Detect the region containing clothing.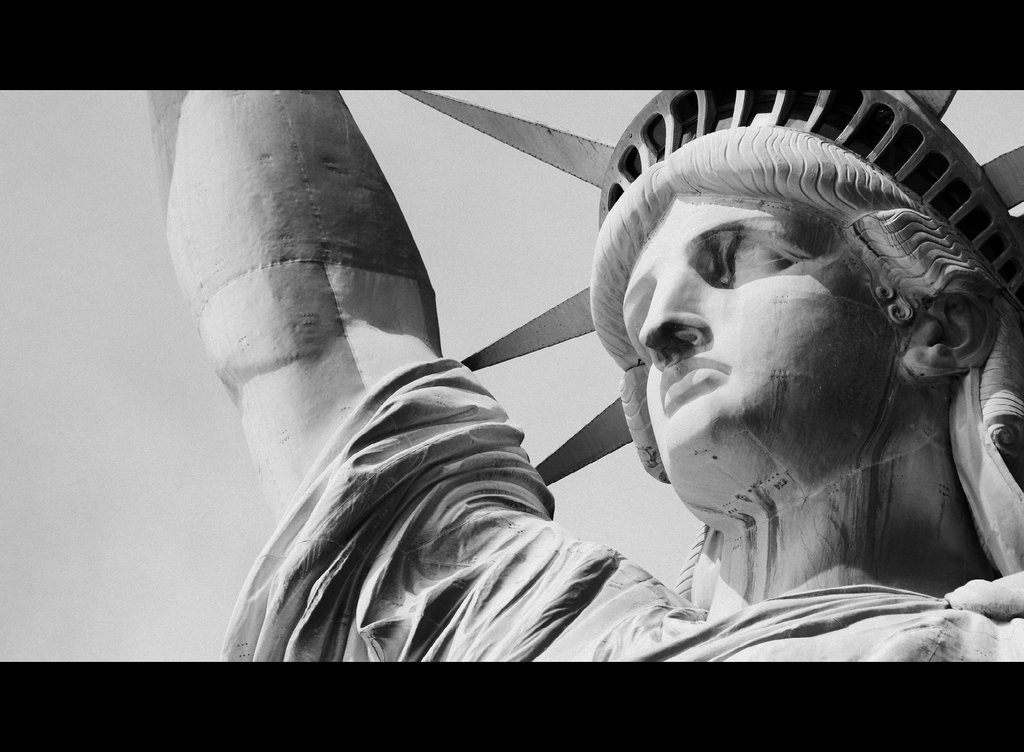
223 358 1023 662.
